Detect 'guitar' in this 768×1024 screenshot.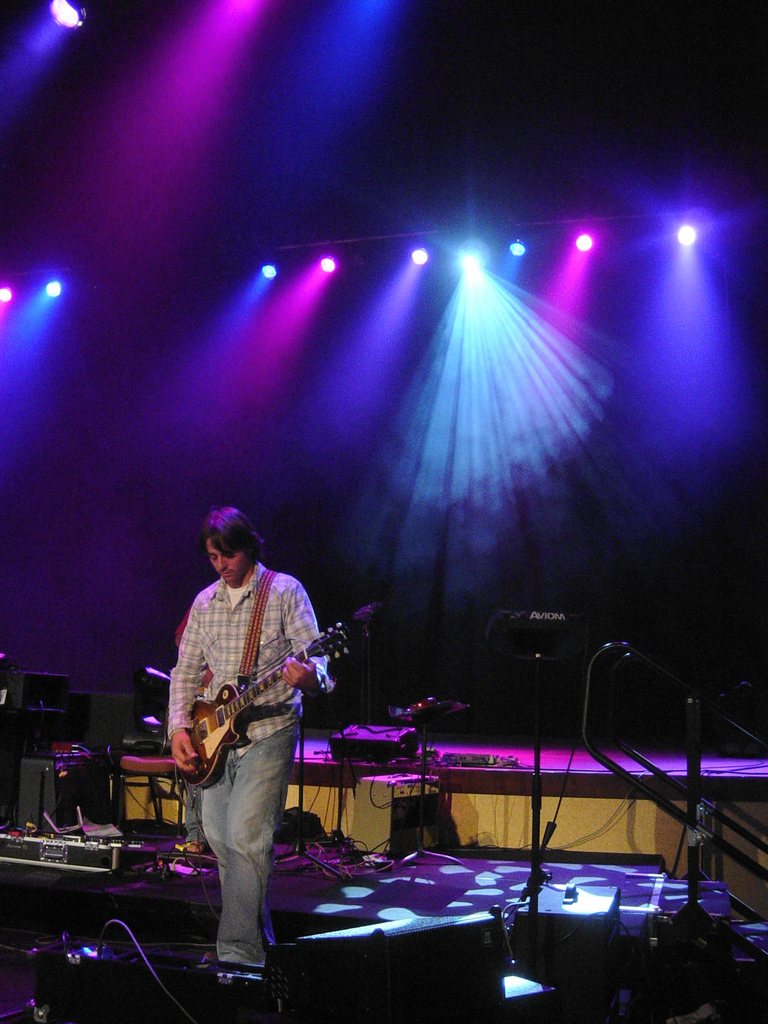
Detection: 168, 621, 358, 794.
